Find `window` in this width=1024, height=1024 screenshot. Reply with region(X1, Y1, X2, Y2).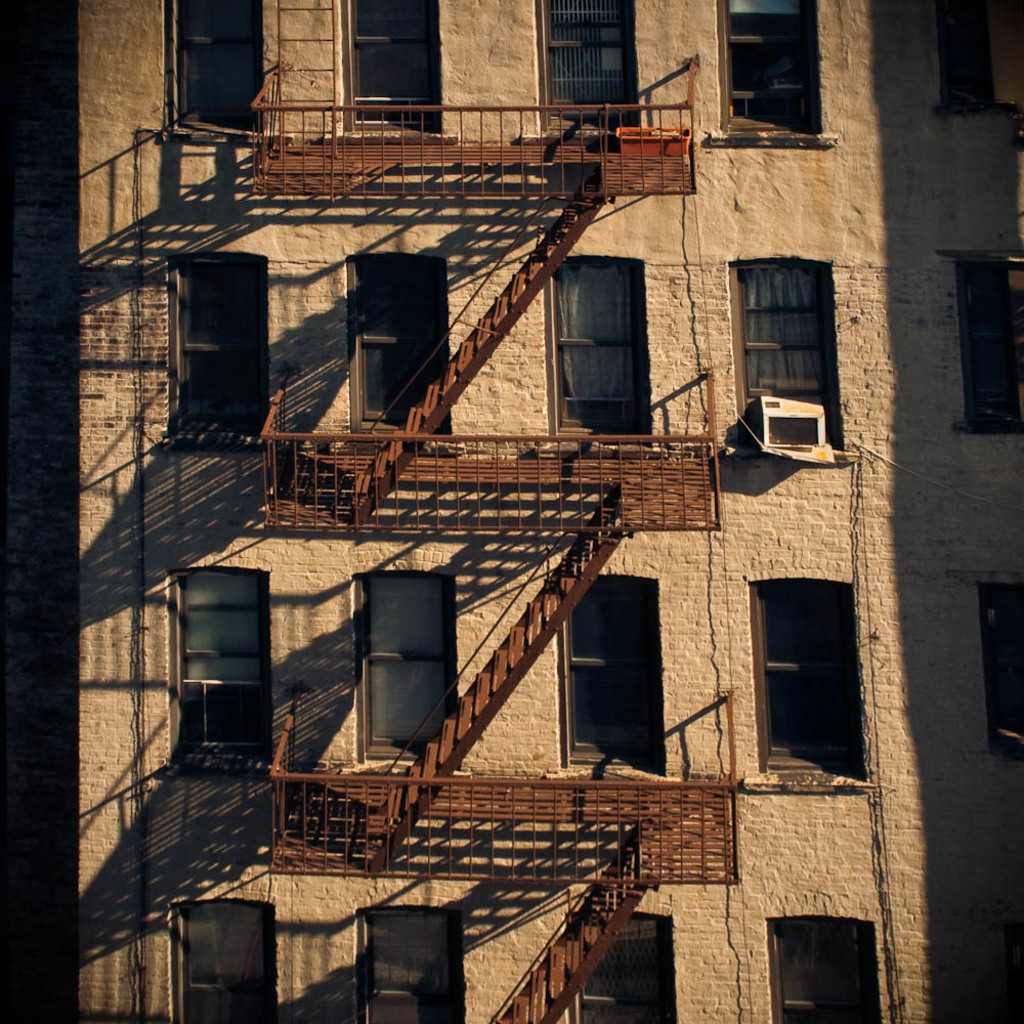
region(577, 234, 662, 440).
